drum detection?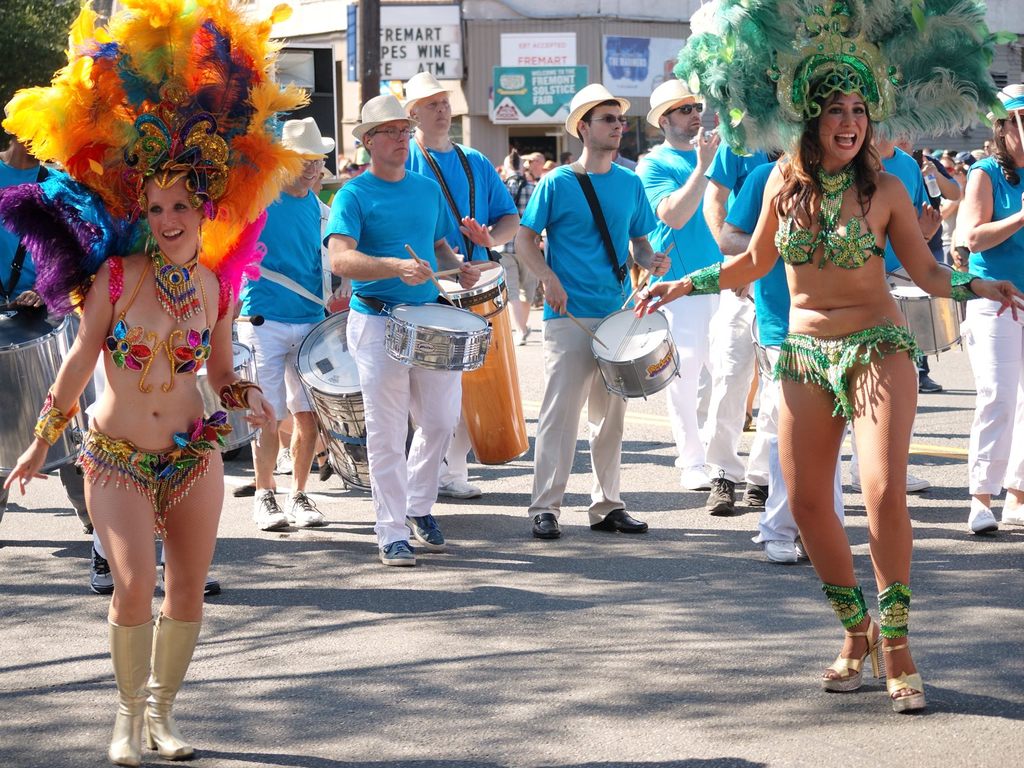
bbox=[194, 340, 261, 450]
